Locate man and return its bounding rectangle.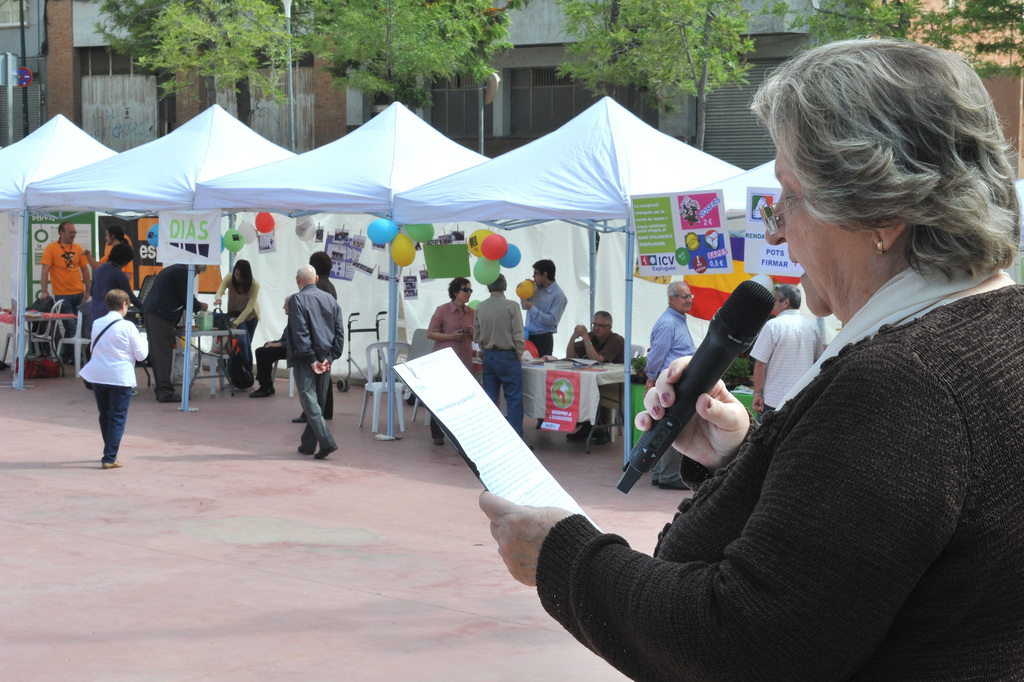
{"left": 566, "top": 309, "right": 632, "bottom": 440}.
